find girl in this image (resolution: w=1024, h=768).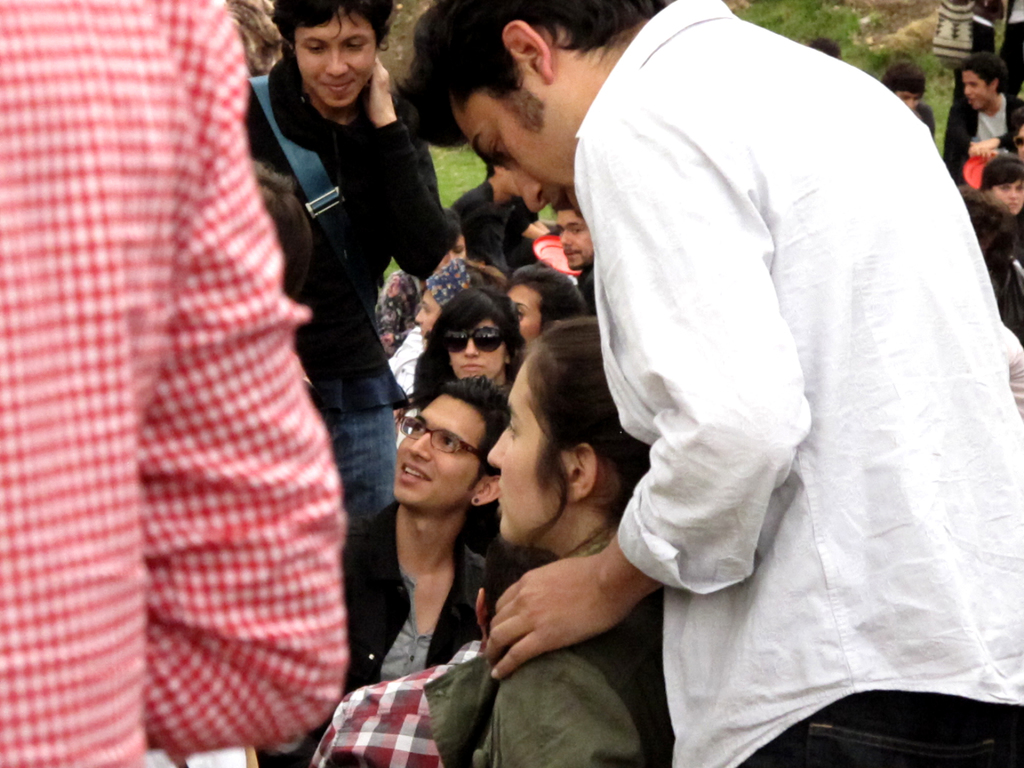
box=[425, 314, 672, 767].
